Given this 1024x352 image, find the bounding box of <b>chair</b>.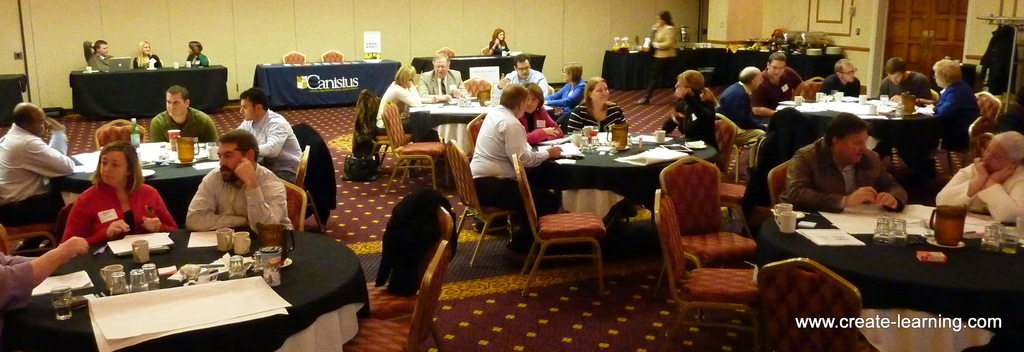
<bbox>658, 109, 735, 218</bbox>.
